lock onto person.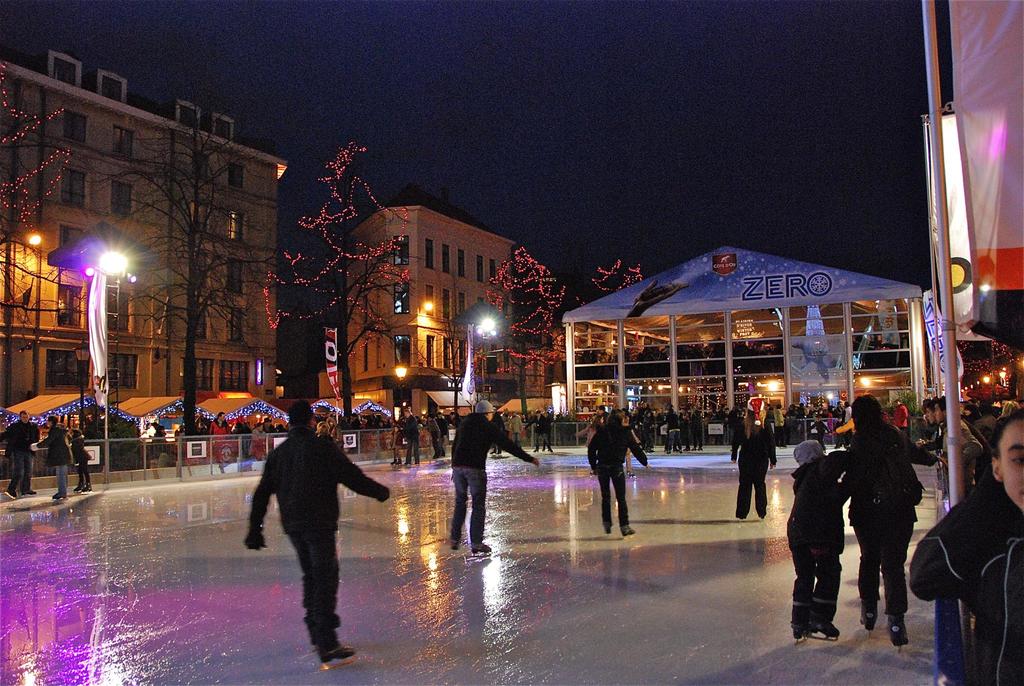
Locked: <box>786,434,848,637</box>.
